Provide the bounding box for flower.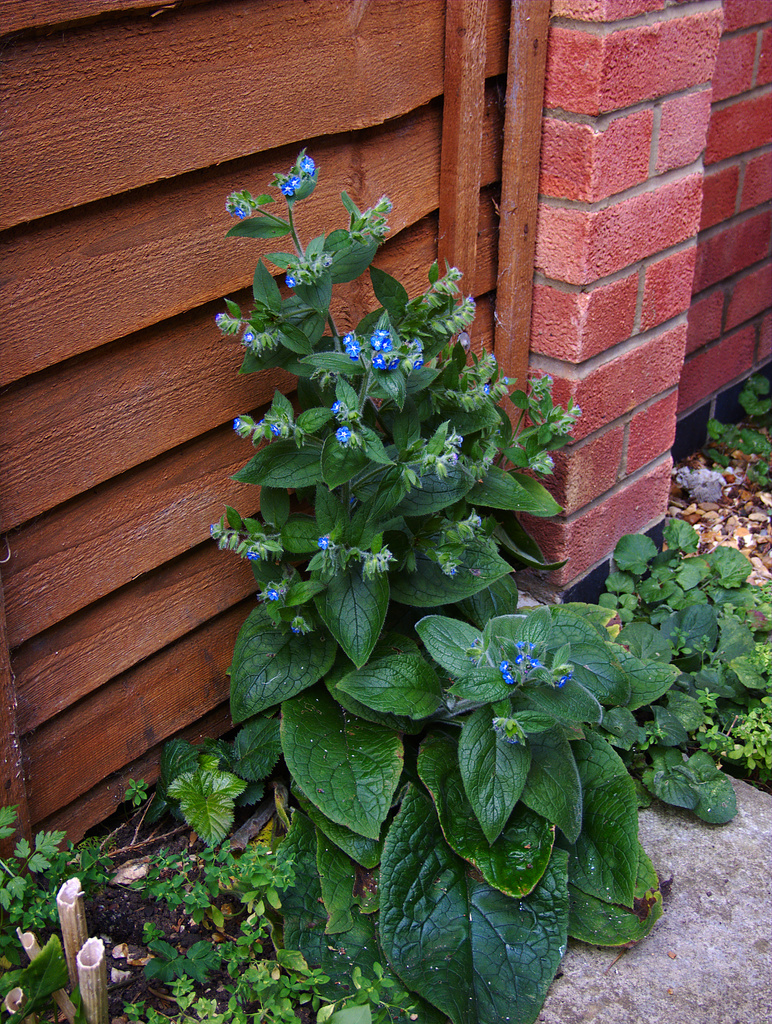
x1=522, y1=367, x2=584, y2=484.
